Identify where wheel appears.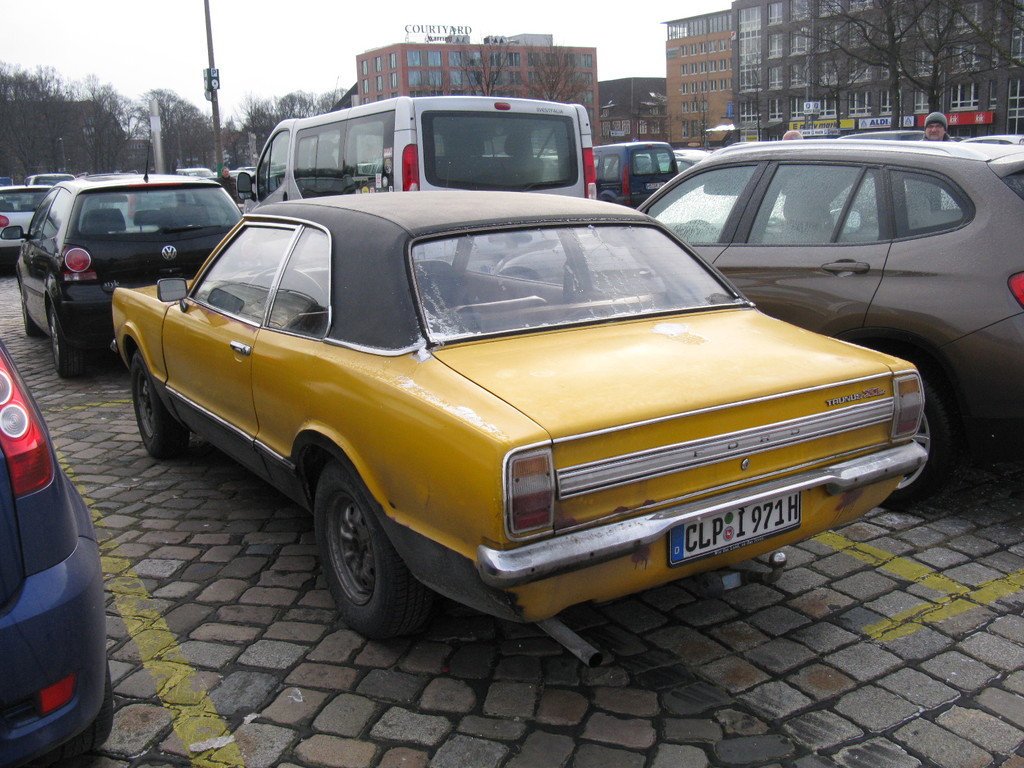
Appears at <bbox>133, 352, 190, 459</bbox>.
